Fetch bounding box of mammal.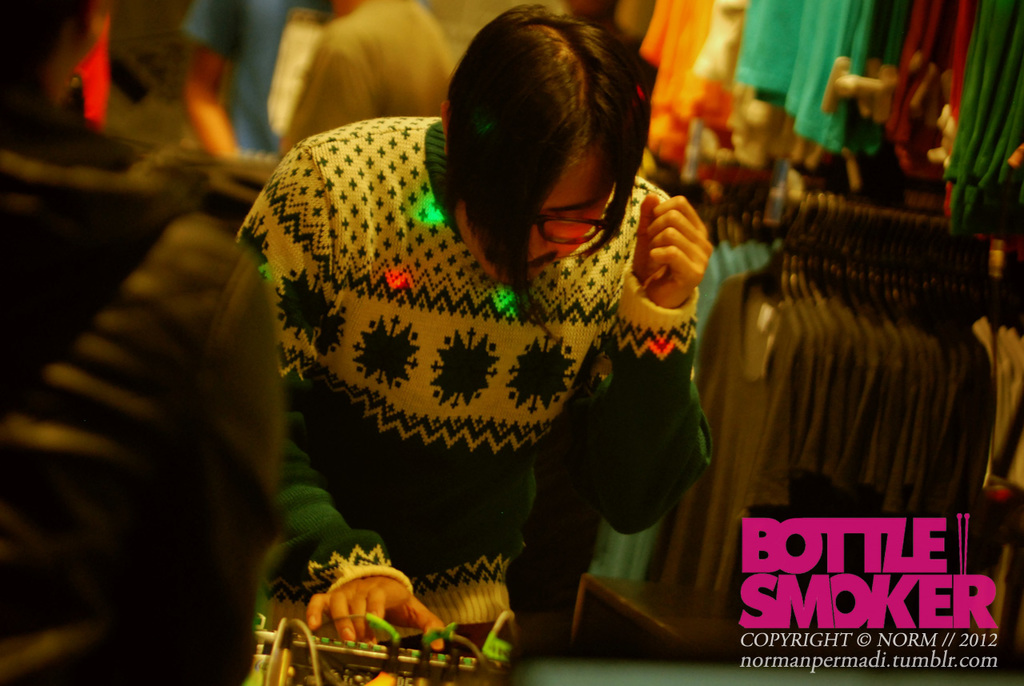
Bbox: select_region(0, 0, 284, 685).
